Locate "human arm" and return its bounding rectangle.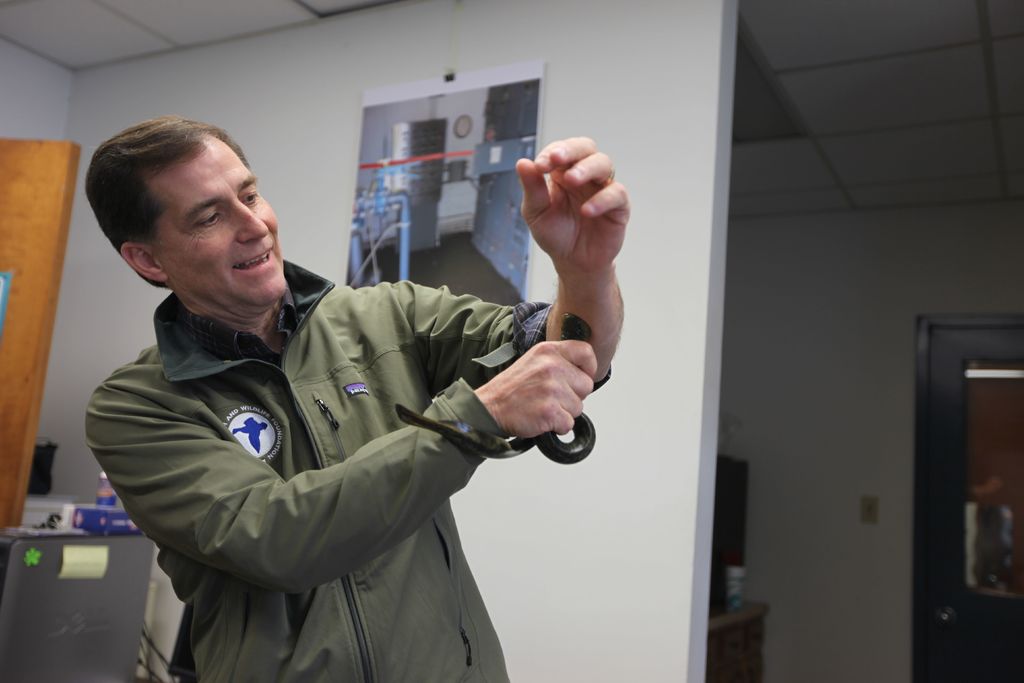
left=390, top=140, right=631, bottom=393.
